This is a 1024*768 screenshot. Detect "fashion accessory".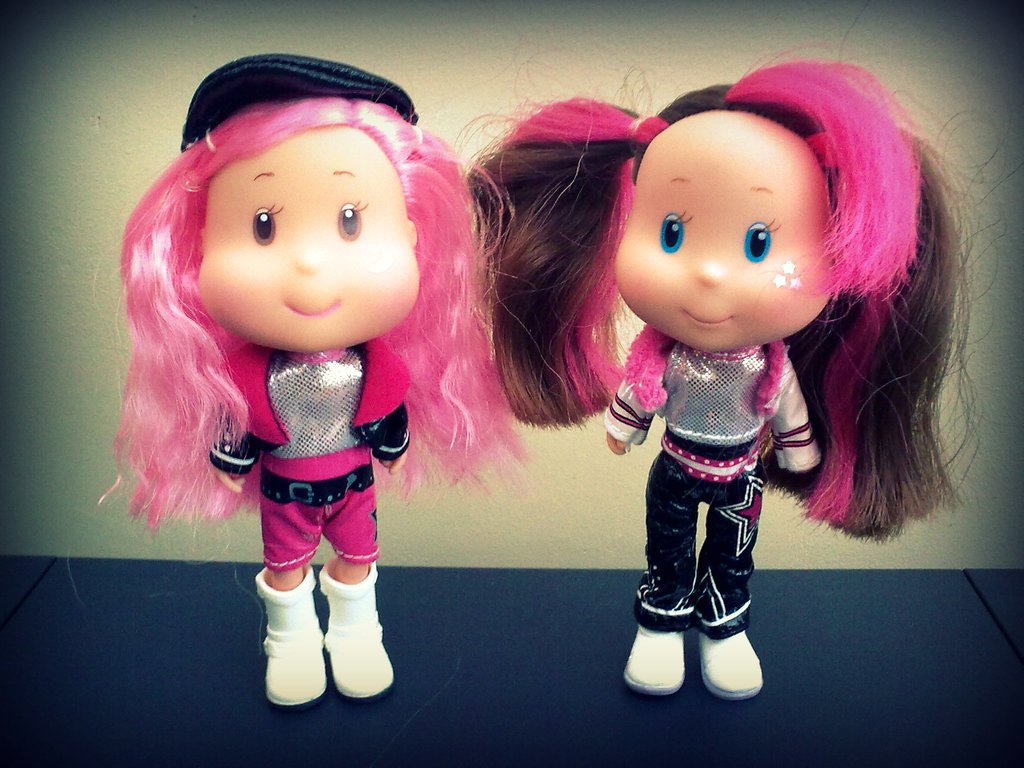
box(323, 561, 397, 699).
